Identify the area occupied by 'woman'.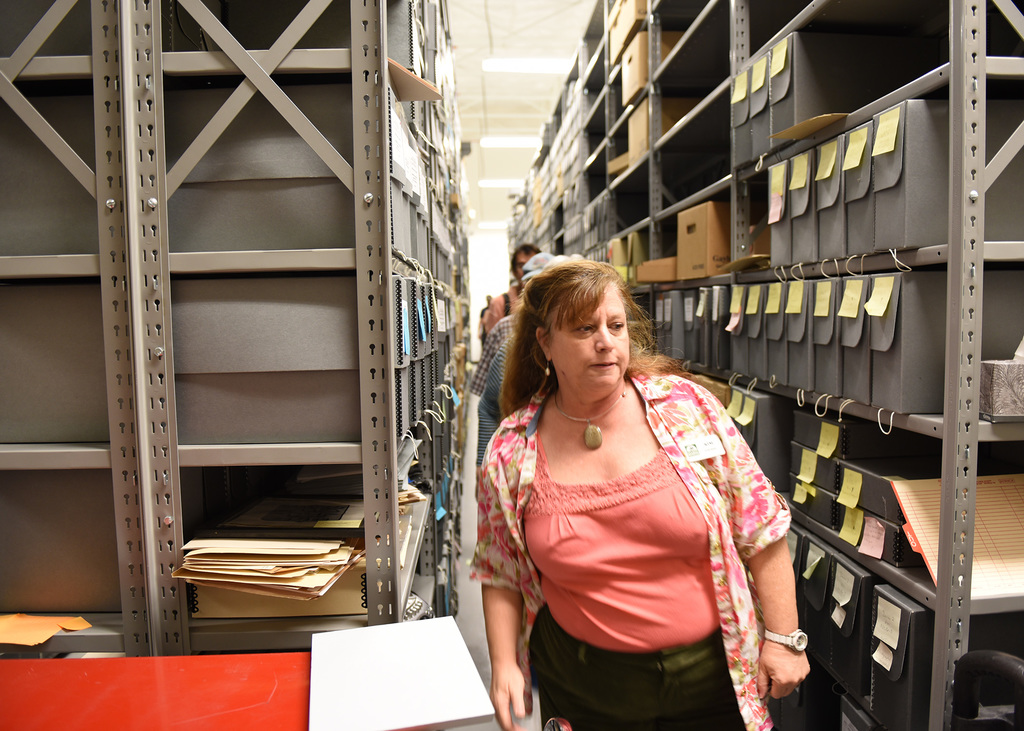
Area: 473,264,804,730.
